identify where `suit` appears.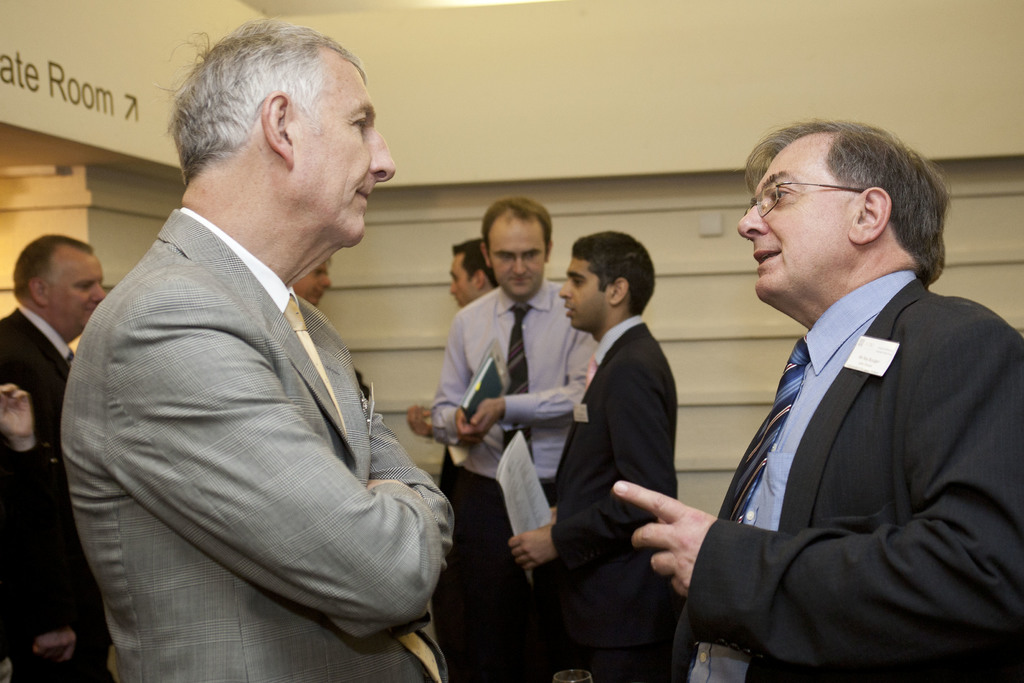
Appears at <box>664,188,1019,675</box>.
